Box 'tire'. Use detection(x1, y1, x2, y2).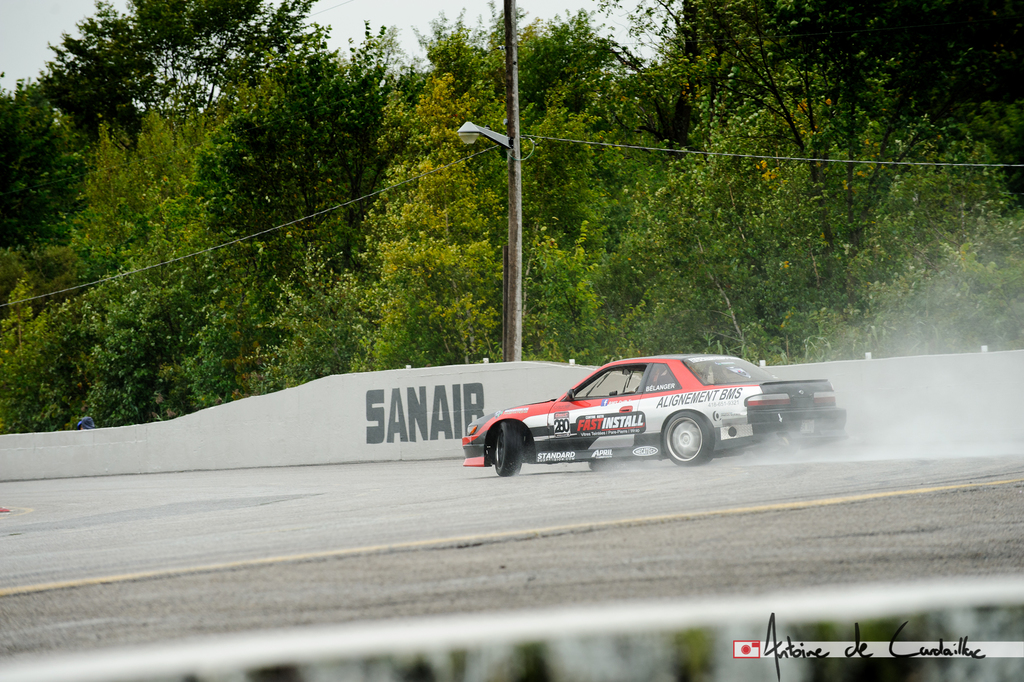
detection(661, 409, 715, 465).
